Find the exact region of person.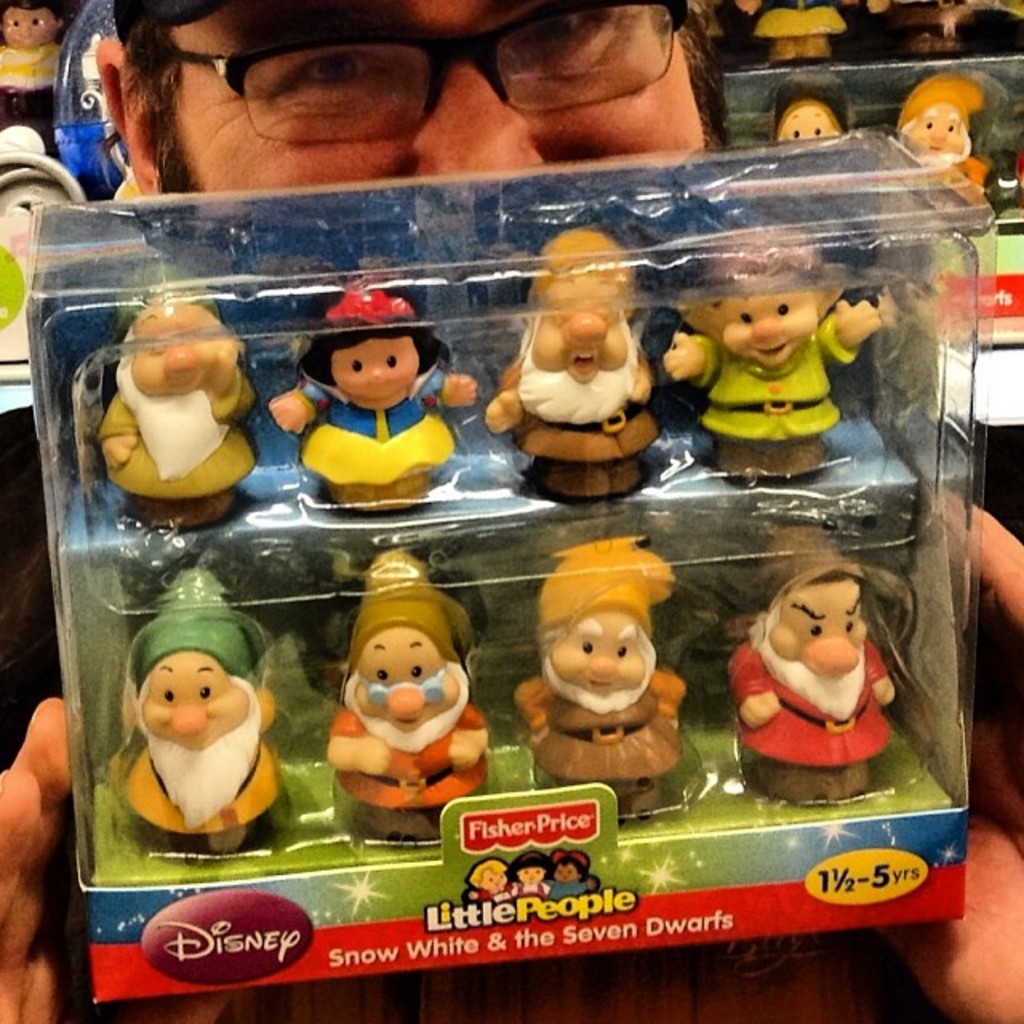
Exact region: (left=666, top=219, right=888, bottom=477).
